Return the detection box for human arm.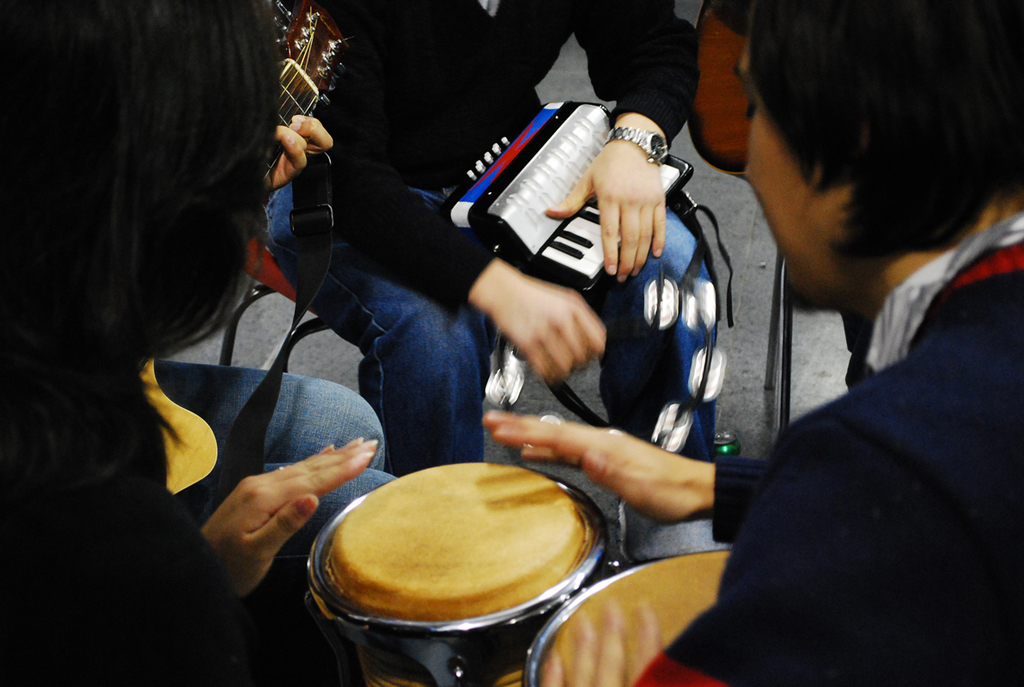
543 0 696 283.
